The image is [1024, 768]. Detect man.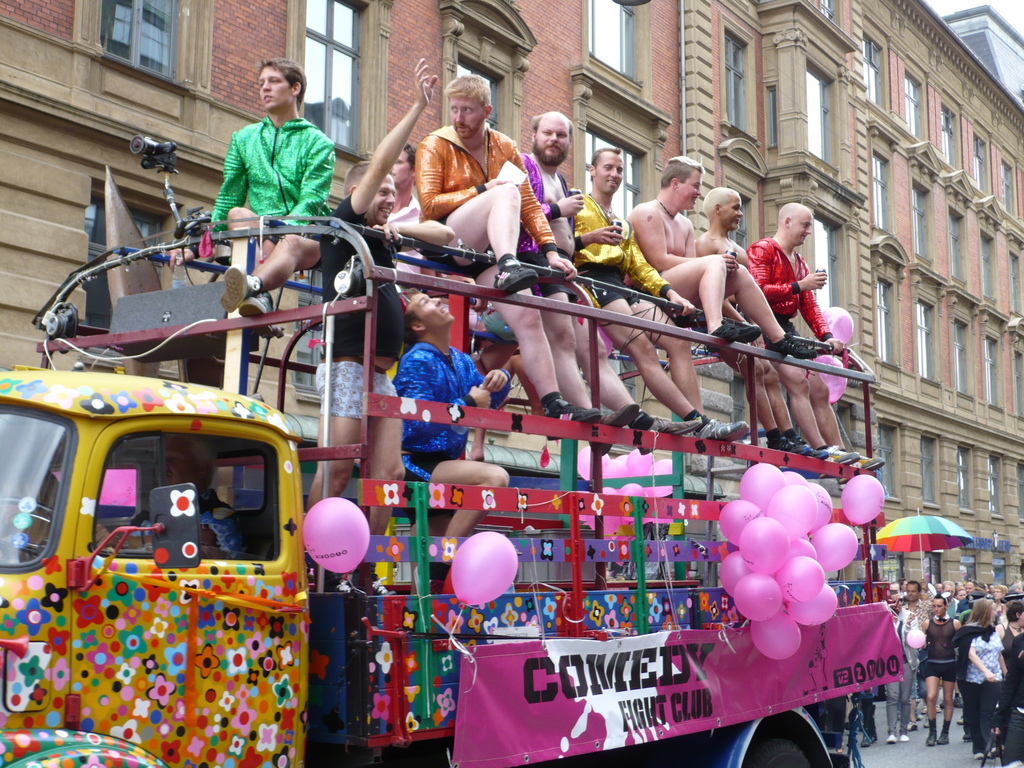
Detection: Rect(192, 61, 334, 336).
